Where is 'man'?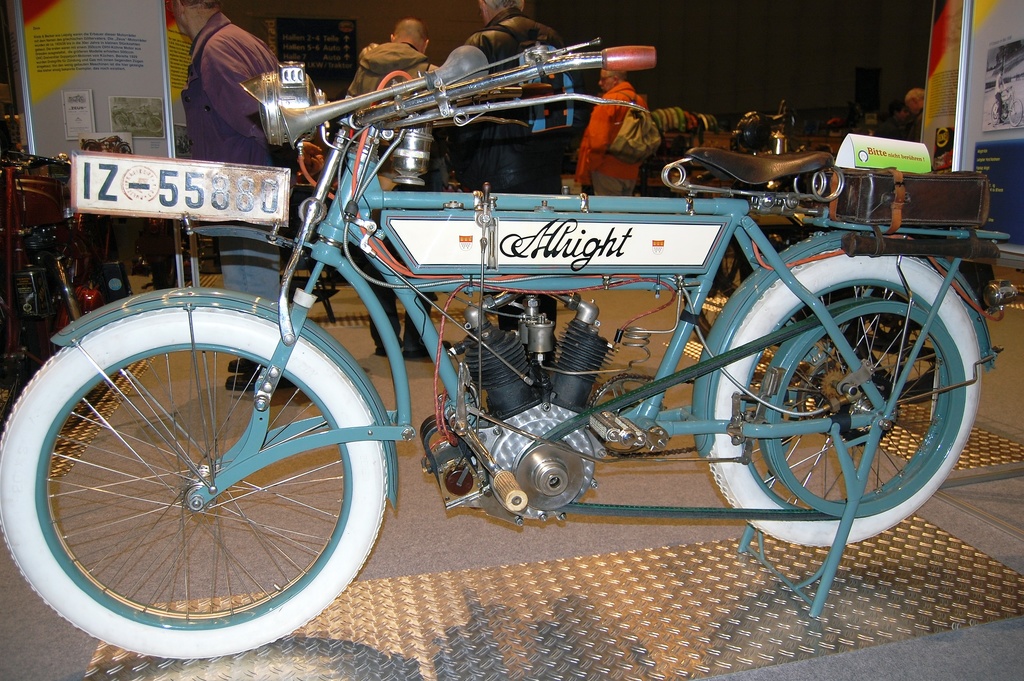
rect(179, 0, 326, 386).
